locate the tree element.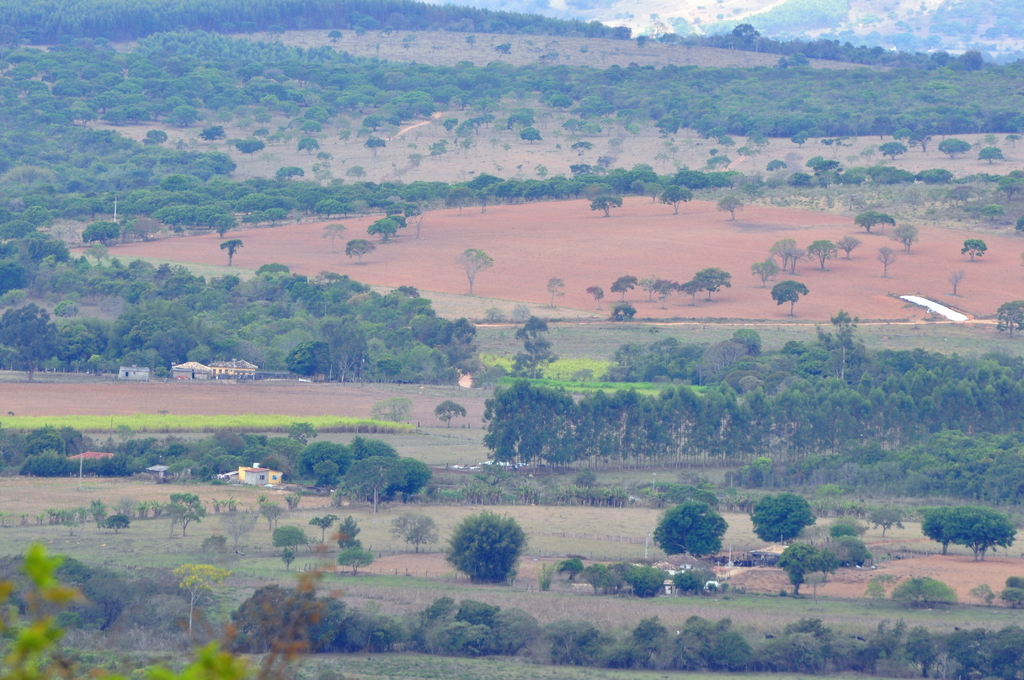
Element bbox: rect(767, 237, 807, 275).
